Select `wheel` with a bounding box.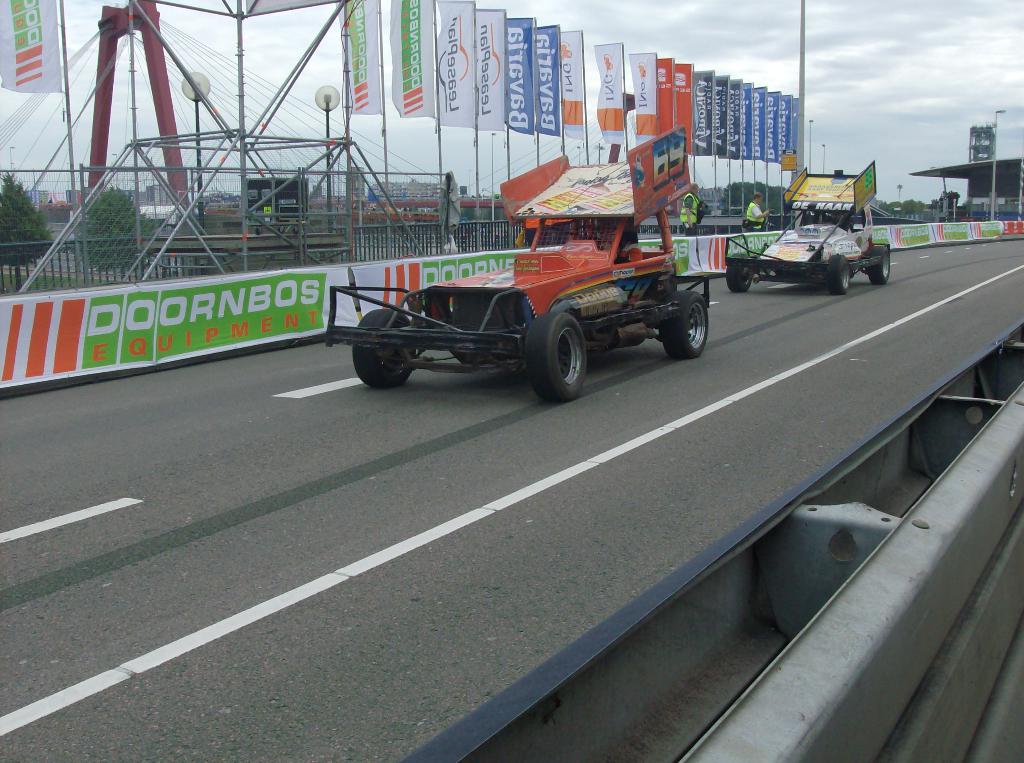
BBox(823, 256, 848, 293).
